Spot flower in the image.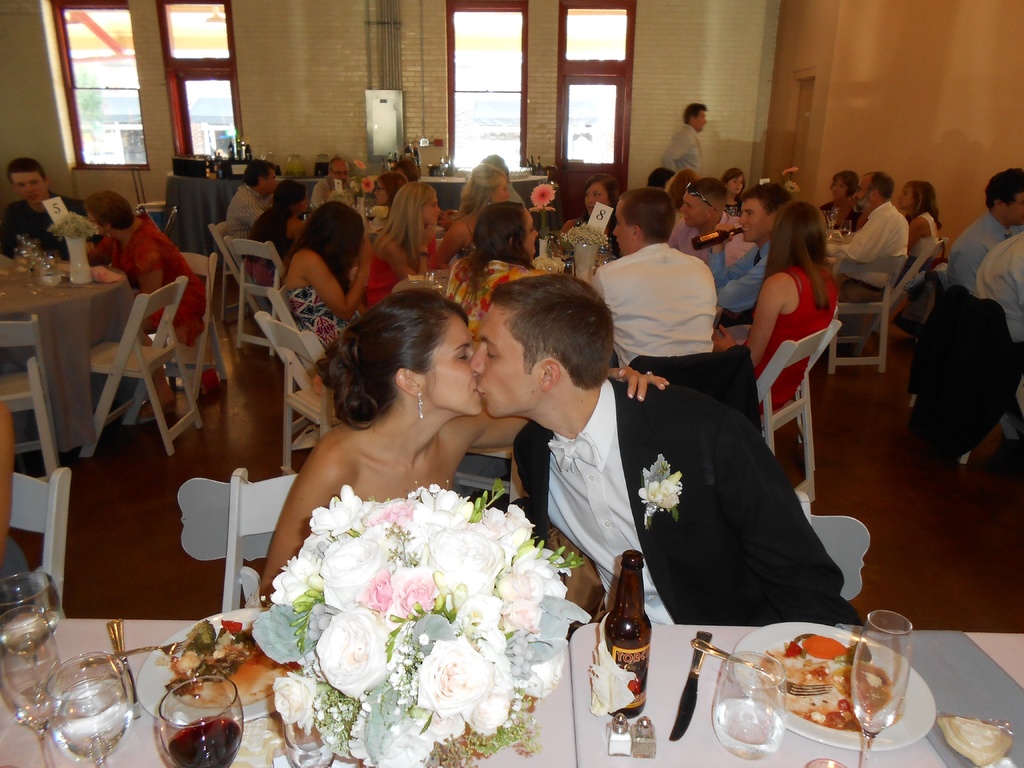
flower found at BBox(361, 173, 374, 193).
